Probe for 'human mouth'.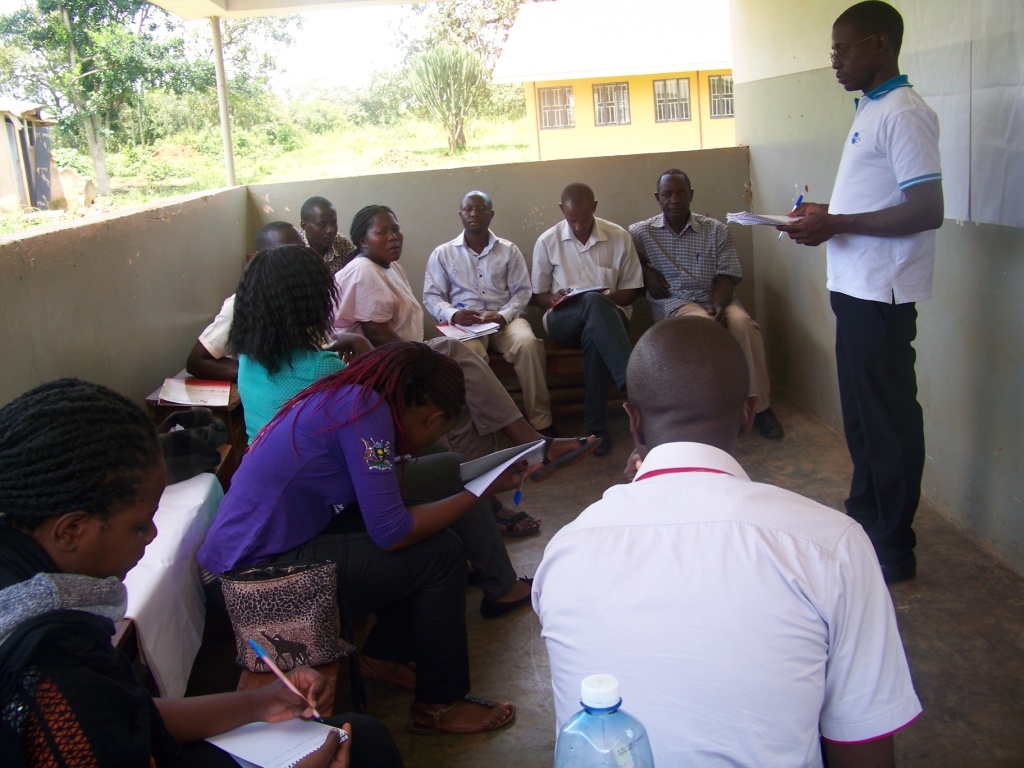
Probe result: x1=833, y1=71, x2=852, y2=85.
